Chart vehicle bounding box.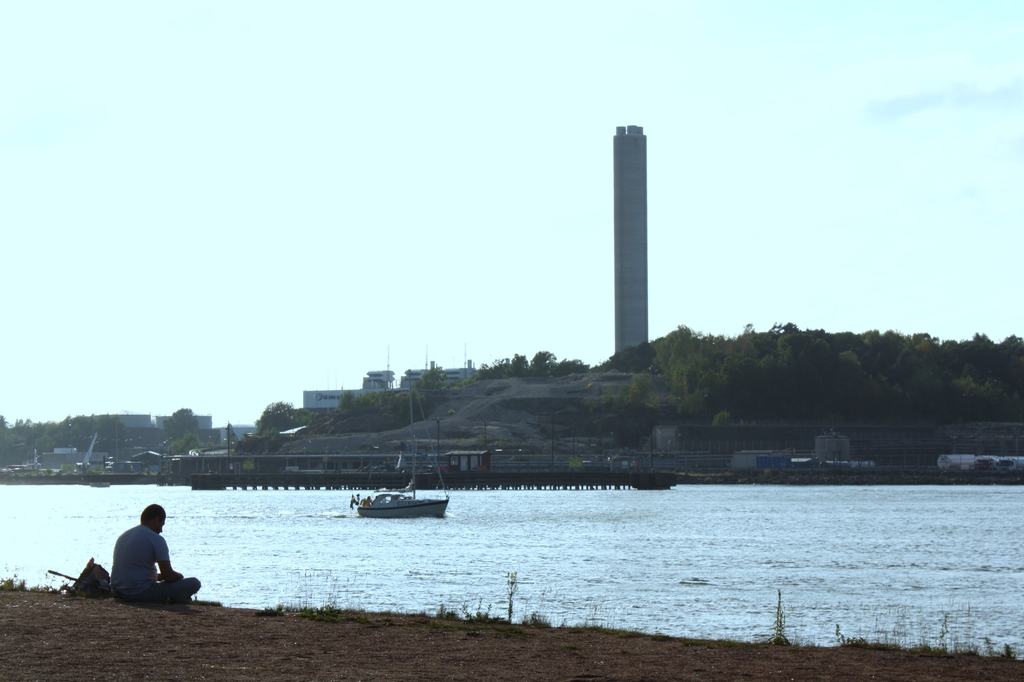
Charted: bbox(355, 373, 450, 522).
